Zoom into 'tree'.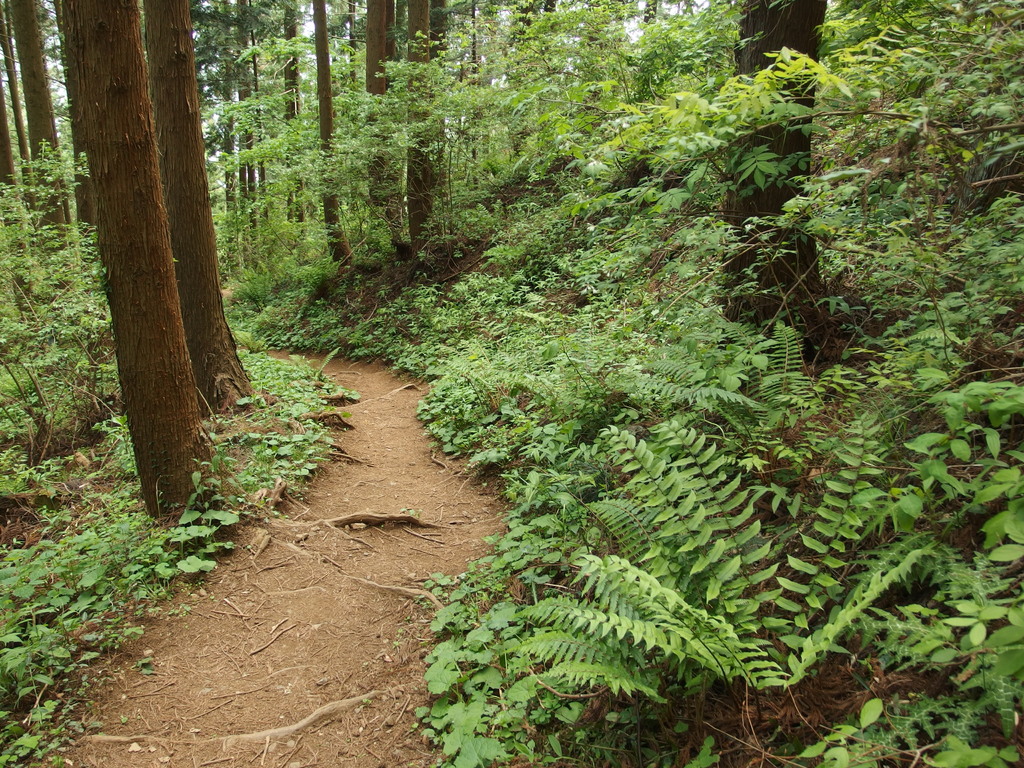
Zoom target: region(710, 0, 826, 369).
